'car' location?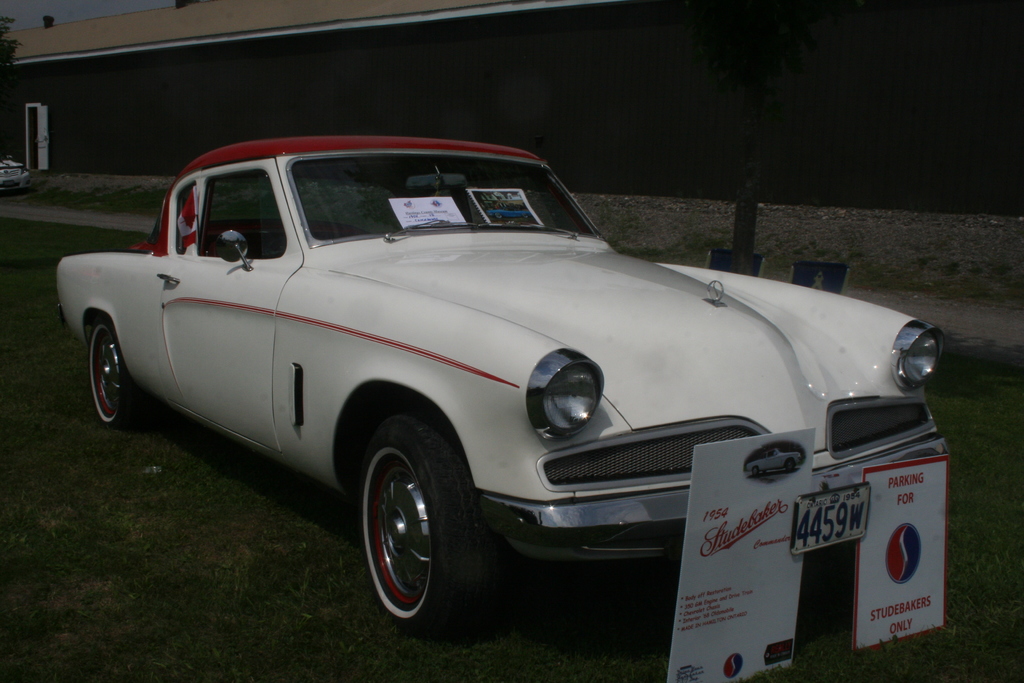
x1=0, y1=153, x2=30, y2=191
